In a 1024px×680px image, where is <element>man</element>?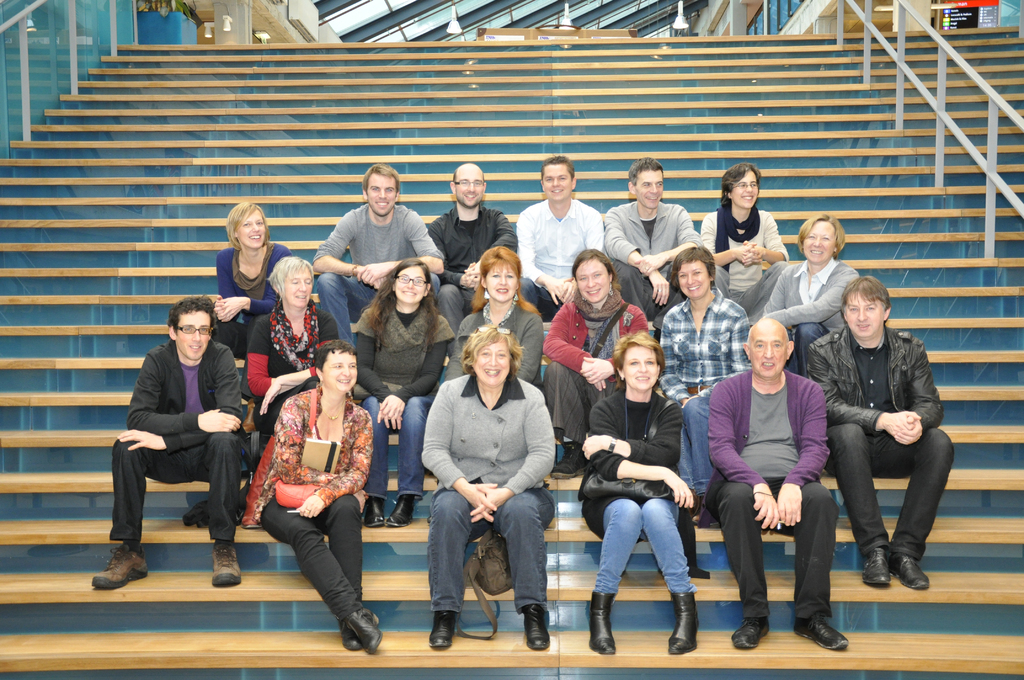
x1=806, y1=270, x2=950, y2=593.
